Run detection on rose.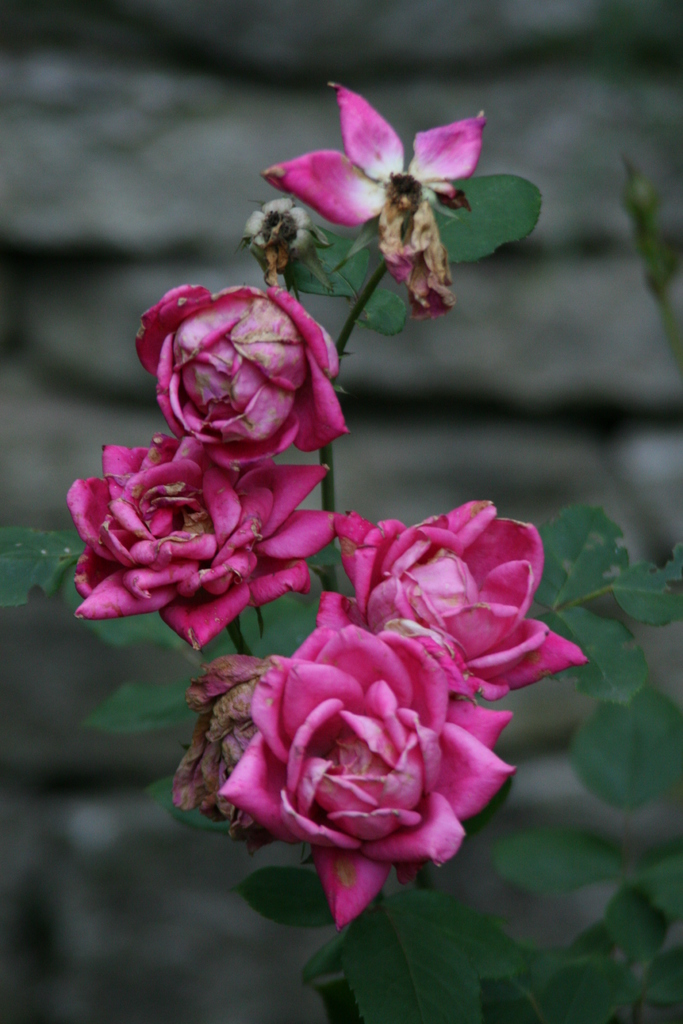
Result: (218, 587, 516, 937).
